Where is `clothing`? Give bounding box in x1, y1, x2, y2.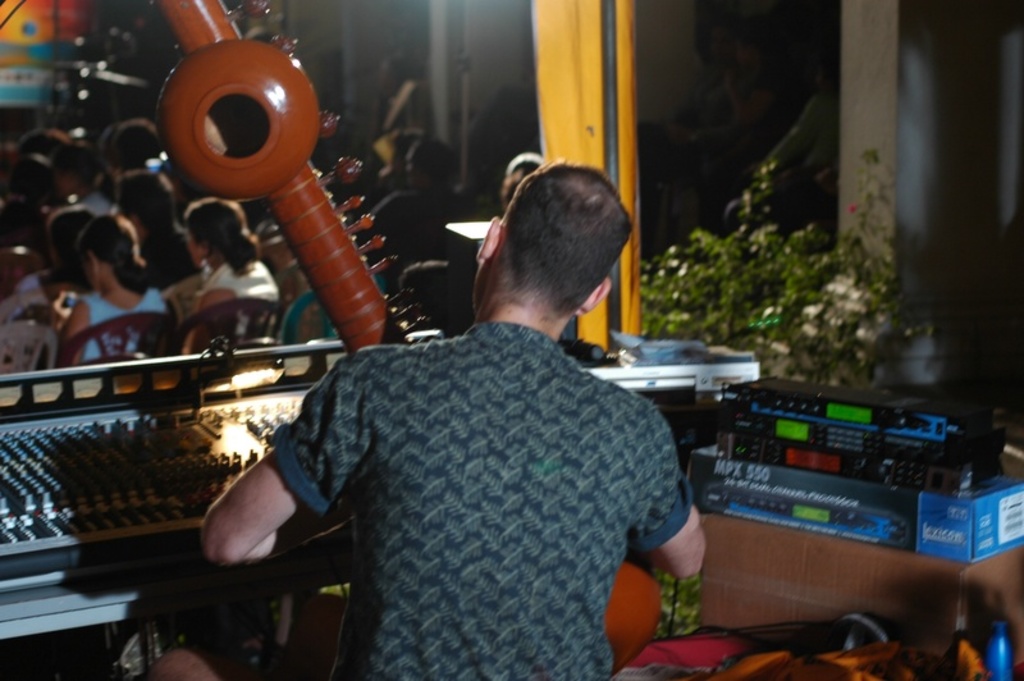
278, 283, 381, 342.
